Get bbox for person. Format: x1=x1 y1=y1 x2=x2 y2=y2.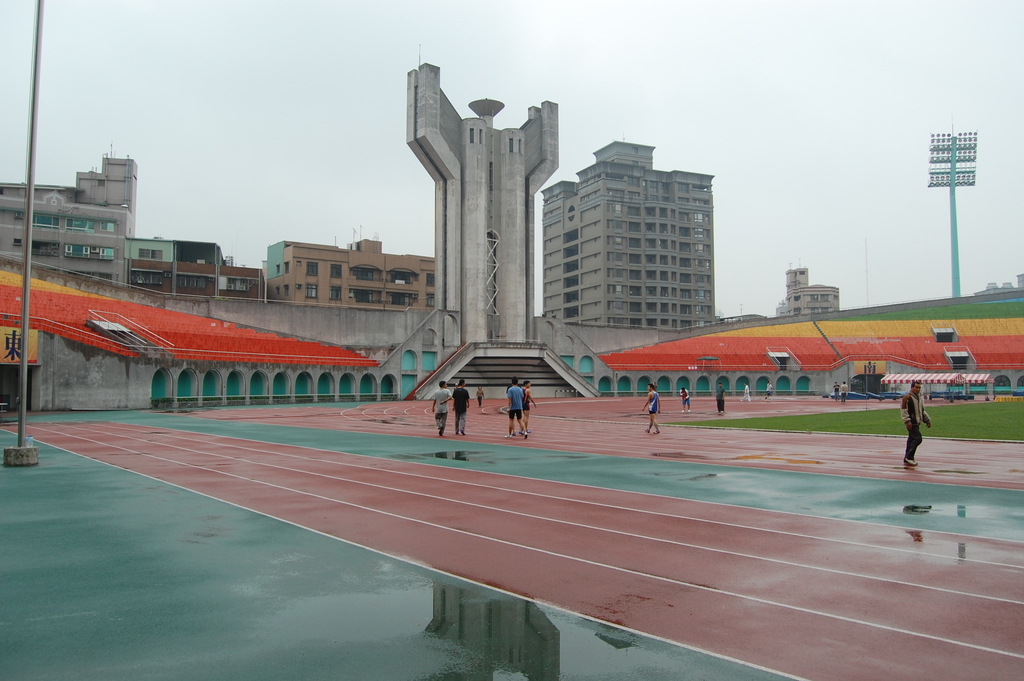
x1=641 y1=382 x2=659 y2=434.
